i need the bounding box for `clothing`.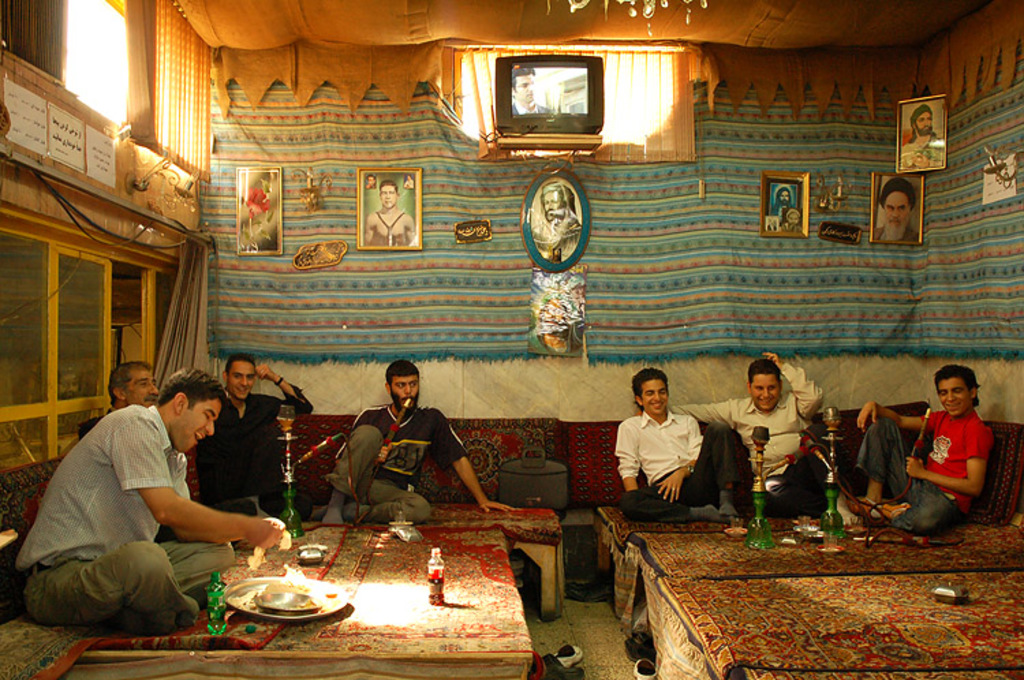
Here it is: left=340, top=415, right=468, bottom=485.
